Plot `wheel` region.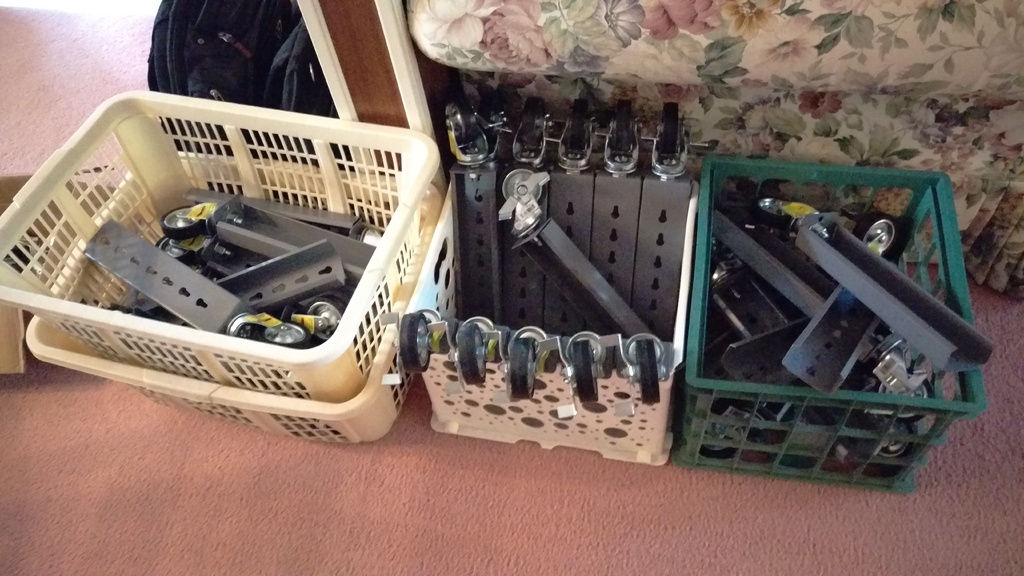
Plotted at <bbox>636, 337, 662, 406</bbox>.
